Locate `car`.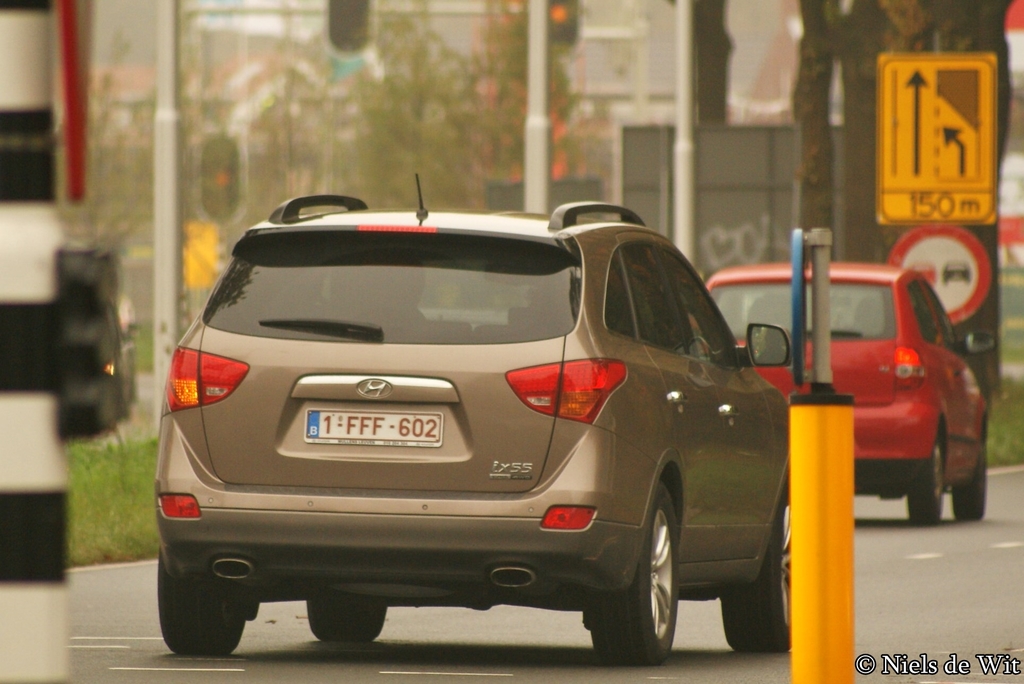
Bounding box: Rect(687, 257, 1002, 525).
